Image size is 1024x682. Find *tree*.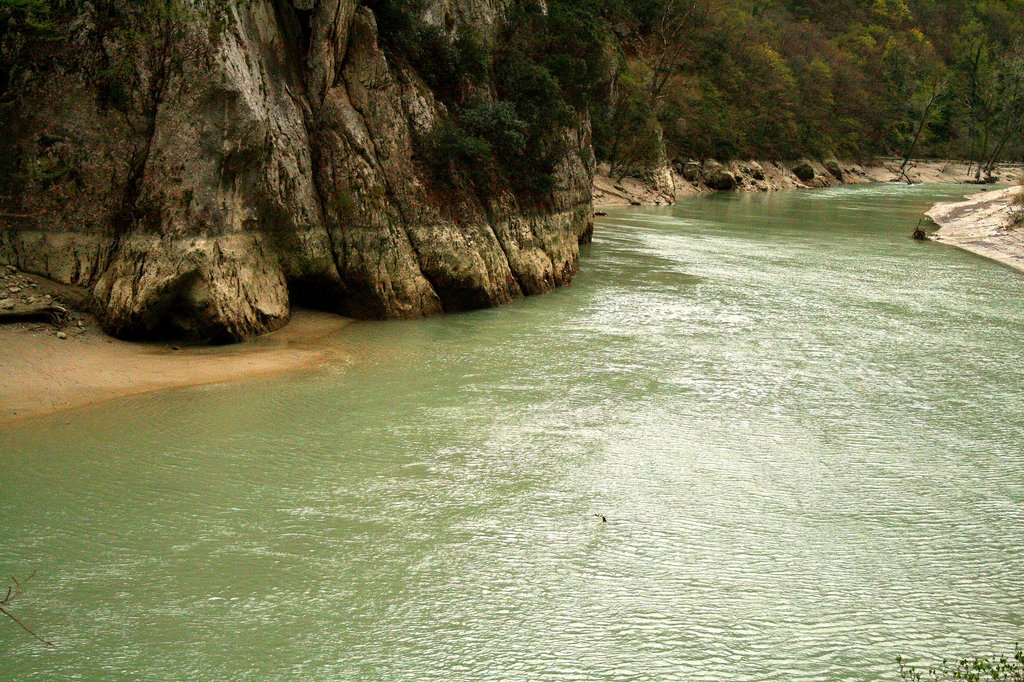
crop(900, 69, 950, 169).
